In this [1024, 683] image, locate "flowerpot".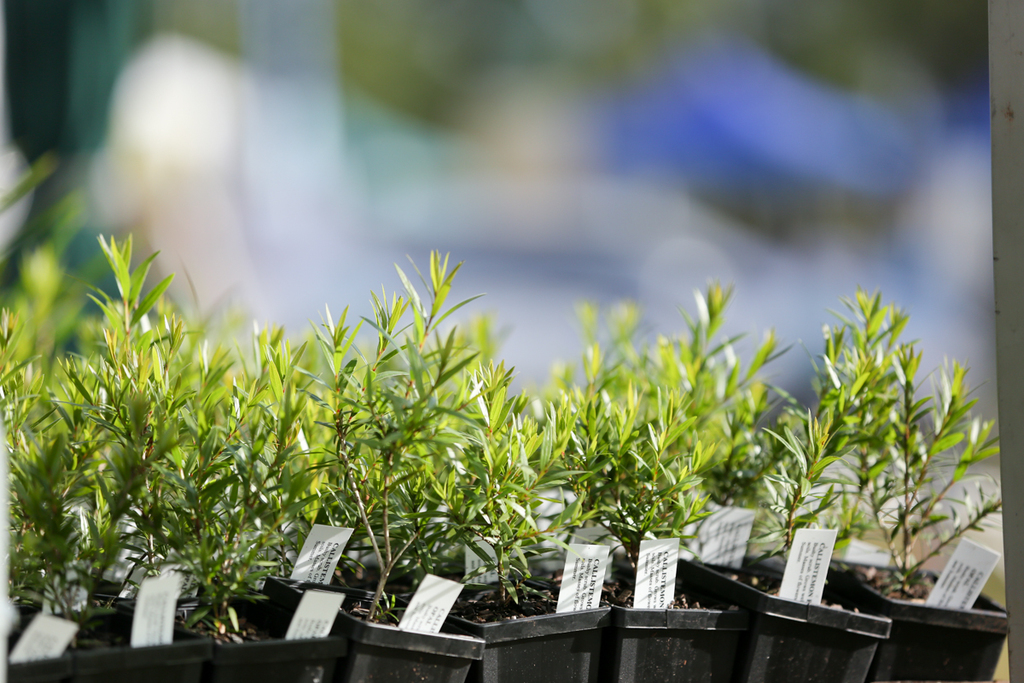
Bounding box: left=6, top=602, right=212, bottom=682.
